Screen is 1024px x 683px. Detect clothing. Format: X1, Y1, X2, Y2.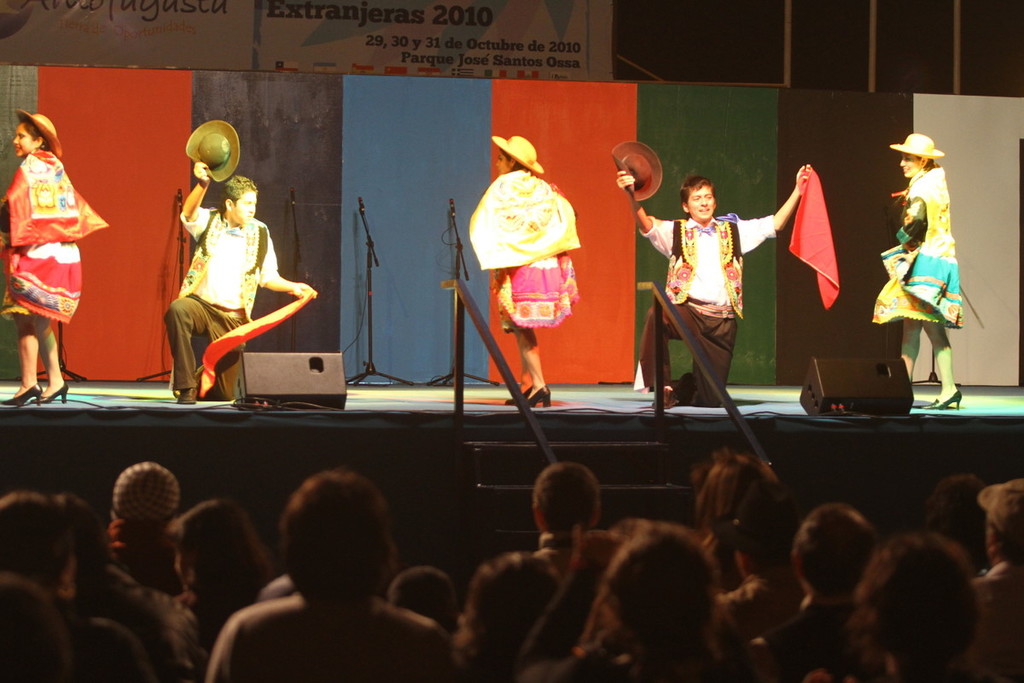
531, 527, 580, 577.
